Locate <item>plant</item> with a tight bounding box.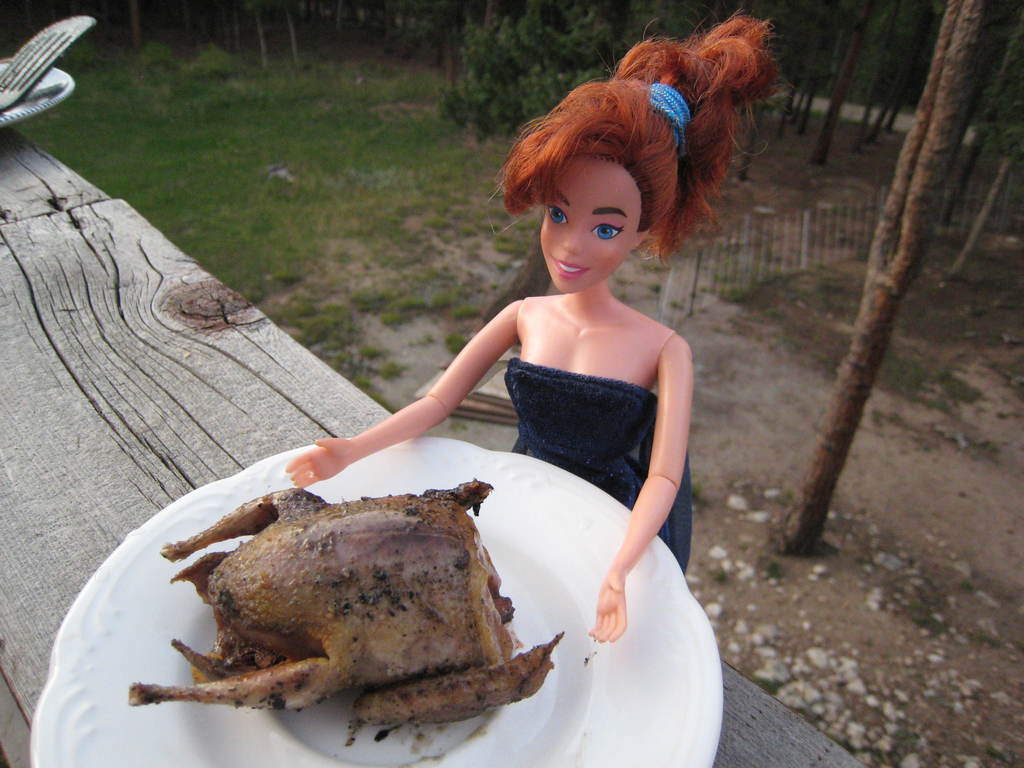
{"left": 139, "top": 36, "right": 187, "bottom": 87}.
